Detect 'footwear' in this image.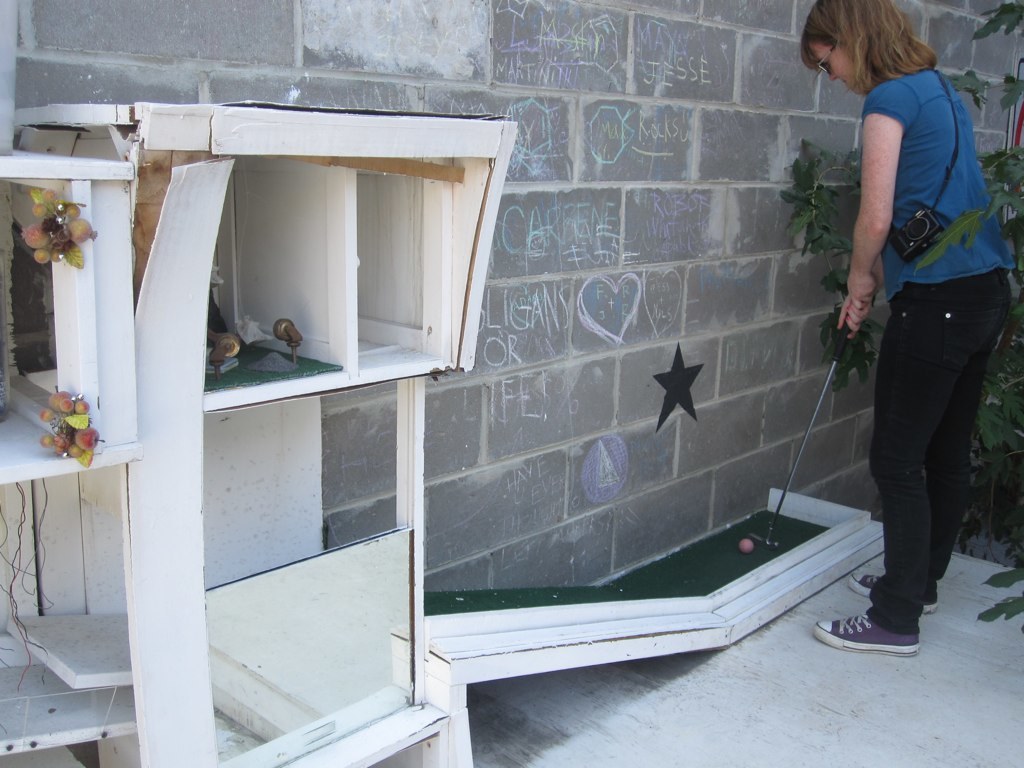
Detection: 820/605/935/672.
